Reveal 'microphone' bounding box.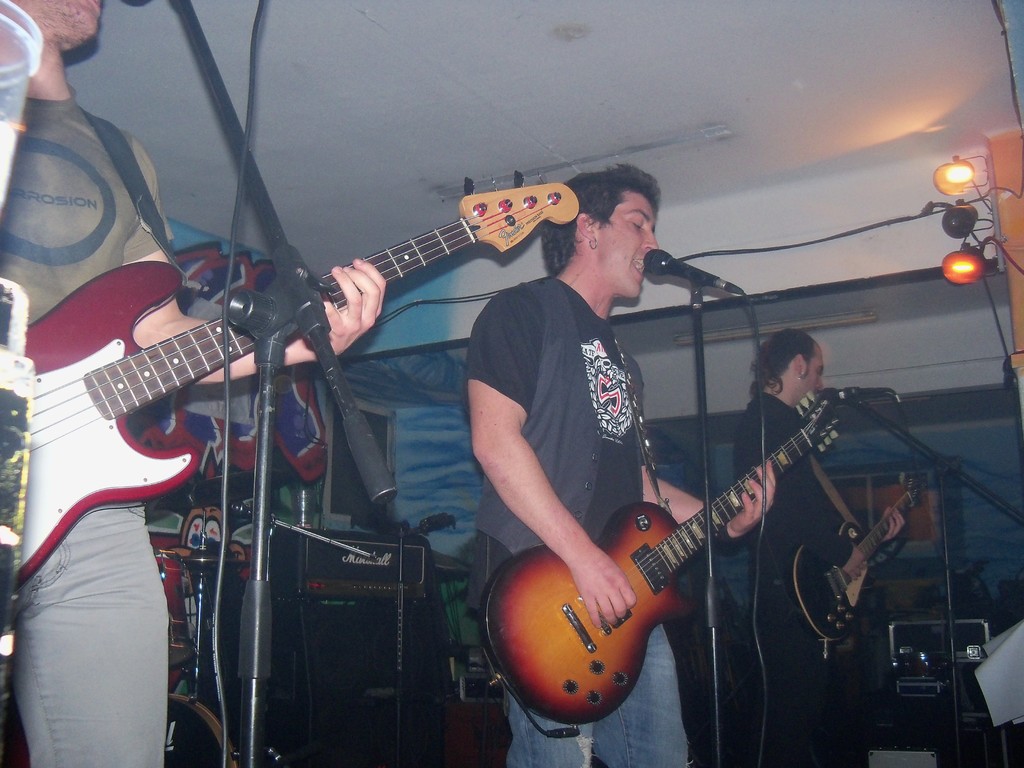
Revealed: pyautogui.locateOnScreen(820, 384, 897, 408).
